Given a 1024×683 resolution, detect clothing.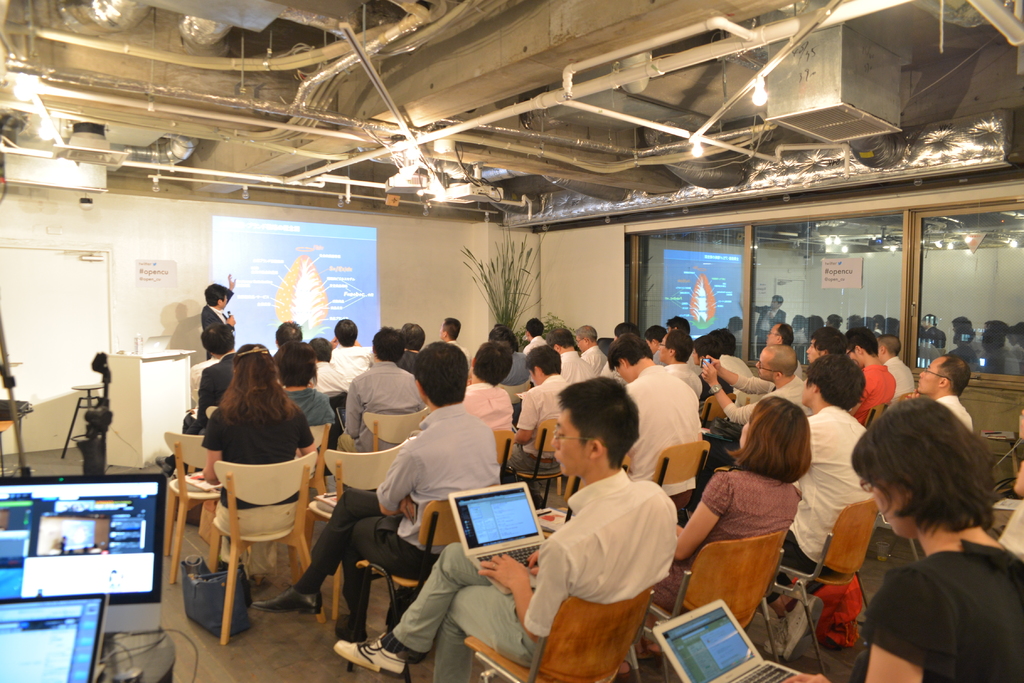
<box>854,509,1014,682</box>.
